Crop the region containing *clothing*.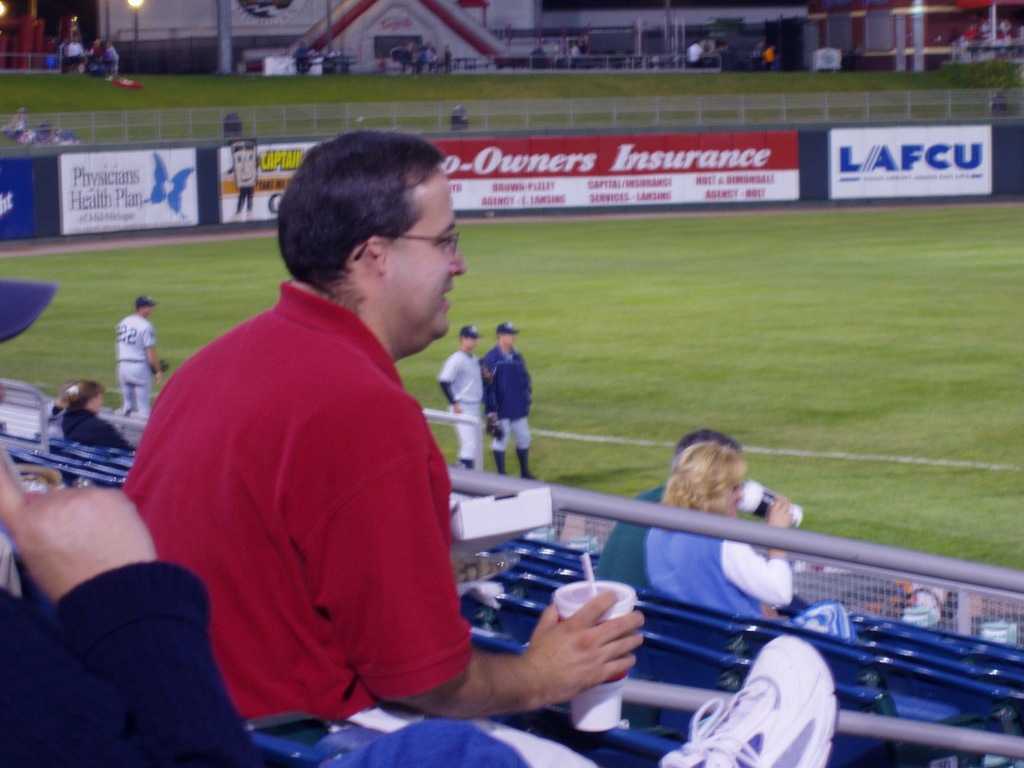
Crop region: box=[58, 406, 131, 451].
